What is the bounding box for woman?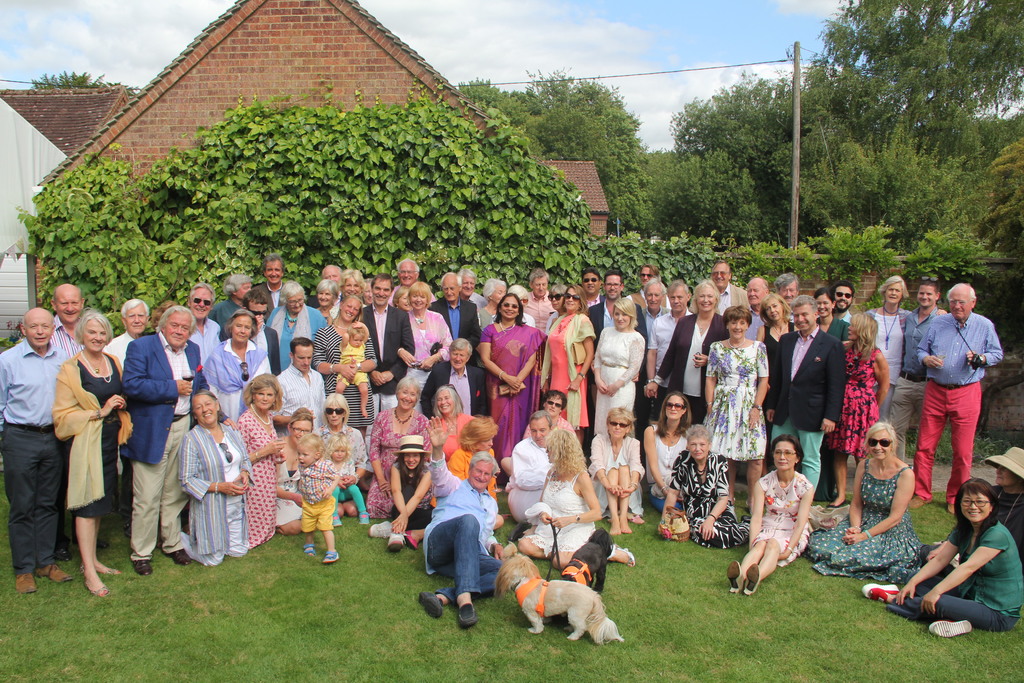
Rect(259, 278, 328, 371).
